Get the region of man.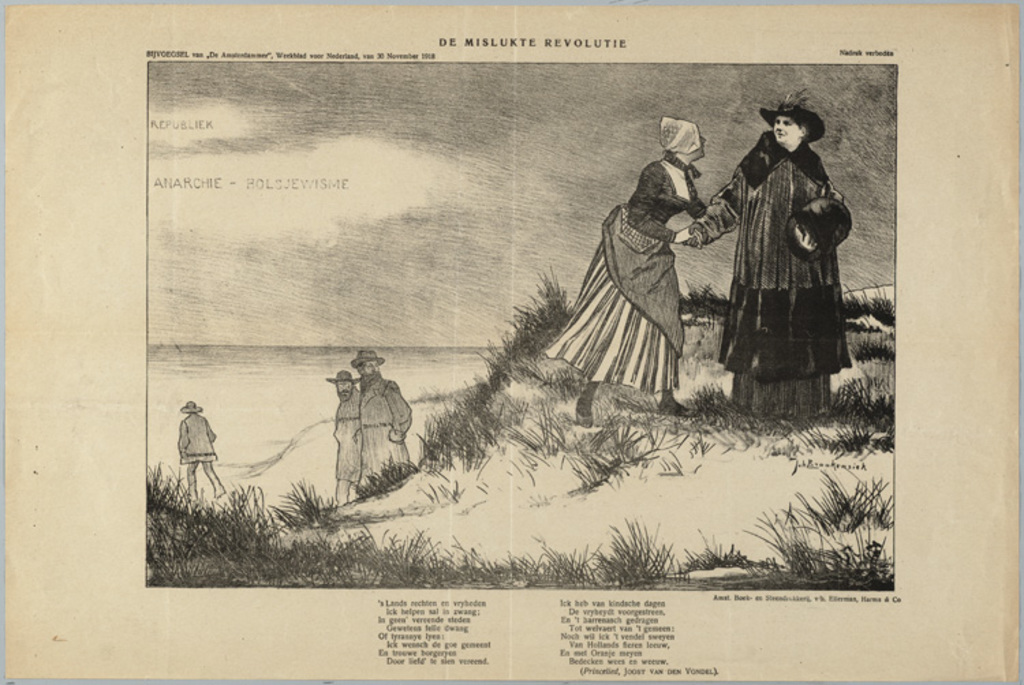
(x1=696, y1=97, x2=868, y2=423).
